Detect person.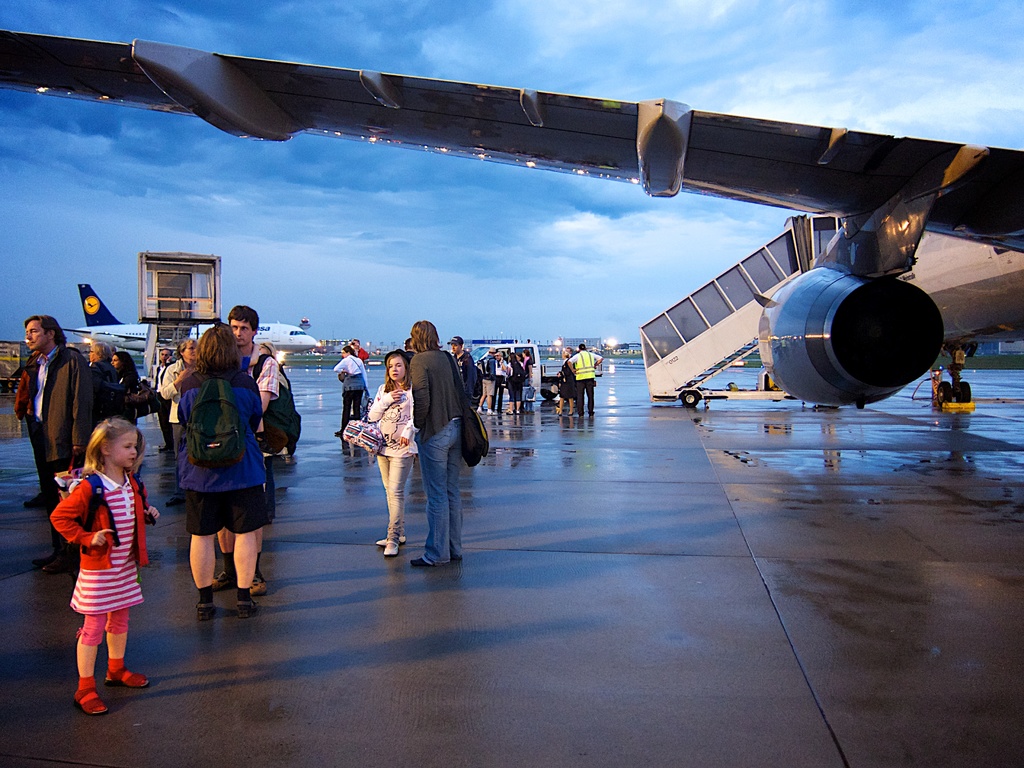
Detected at select_region(175, 327, 264, 625).
